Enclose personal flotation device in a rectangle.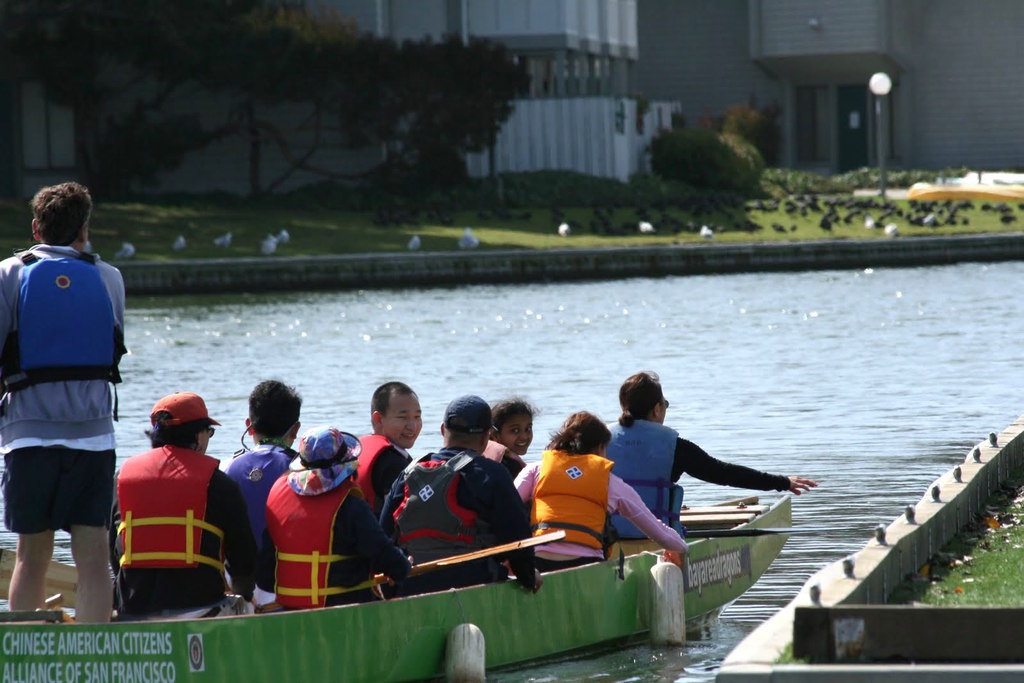
529, 451, 616, 551.
